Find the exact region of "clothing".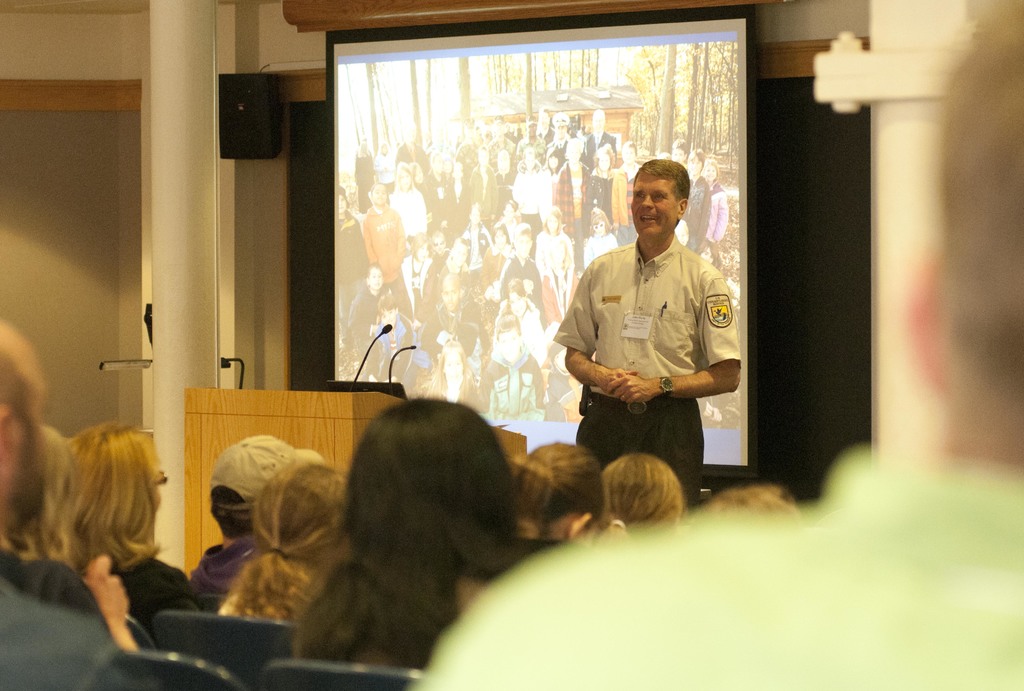
Exact region: select_region(573, 236, 617, 261).
